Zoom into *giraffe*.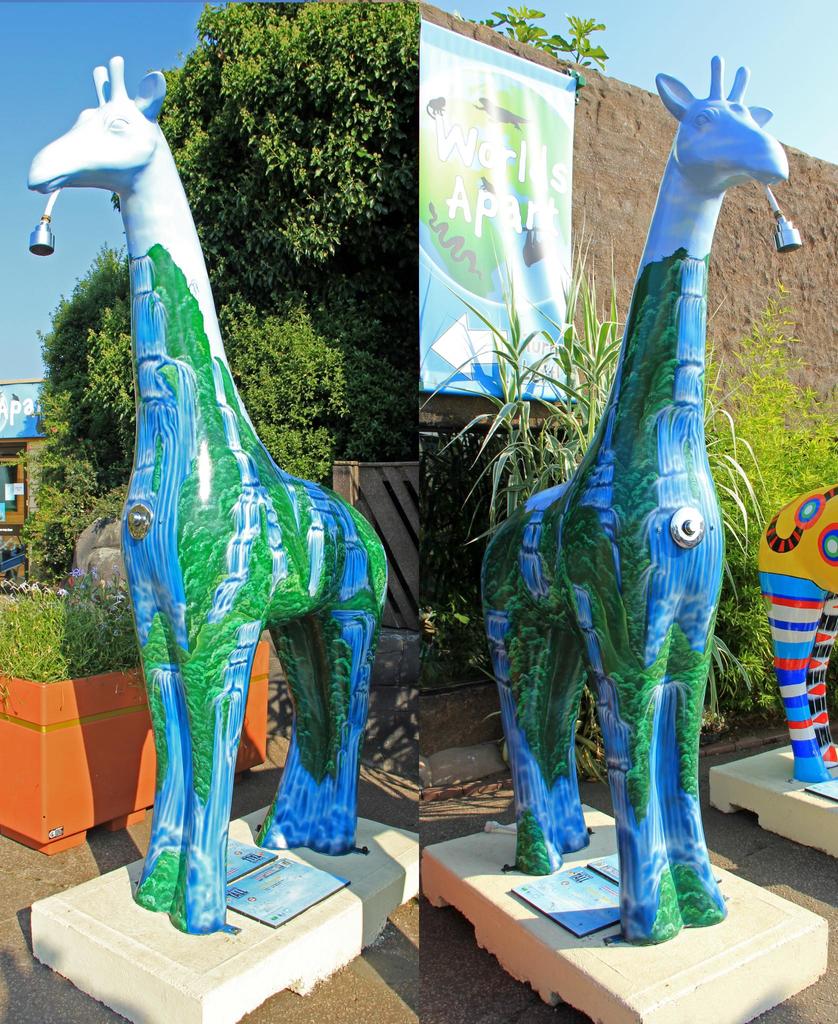
Zoom target: crop(759, 489, 837, 783).
